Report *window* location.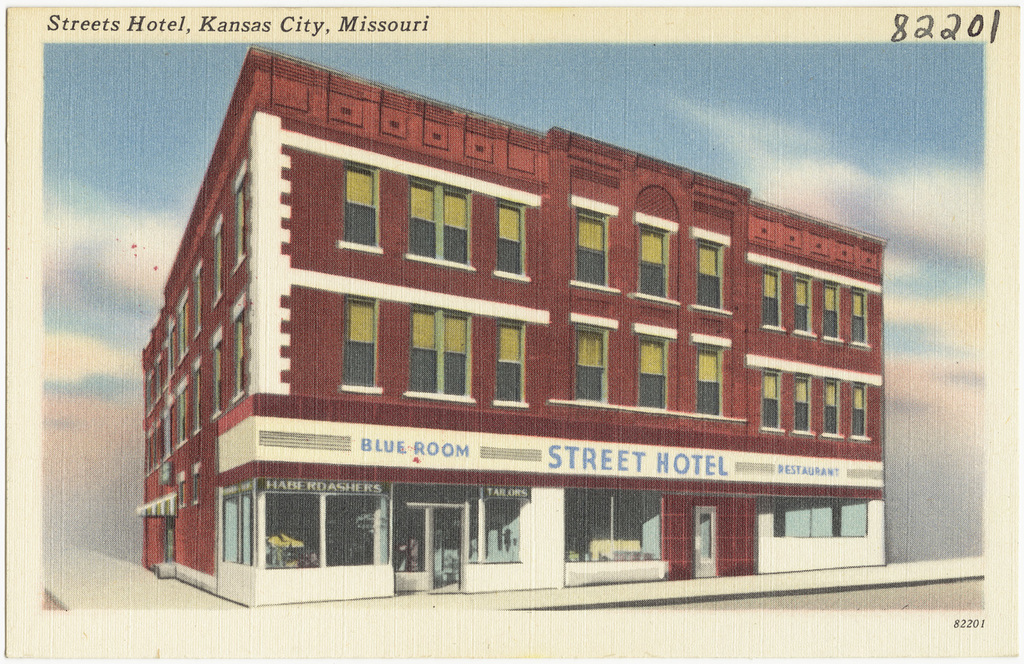
Report: (x1=492, y1=197, x2=535, y2=284).
